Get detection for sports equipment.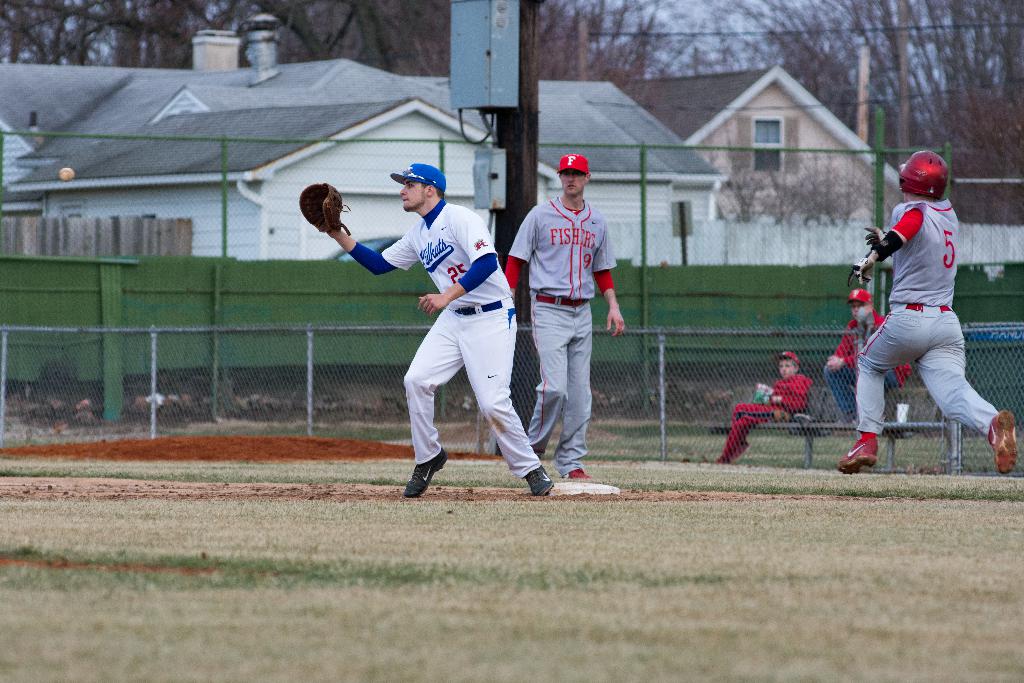
Detection: bbox(846, 249, 875, 286).
